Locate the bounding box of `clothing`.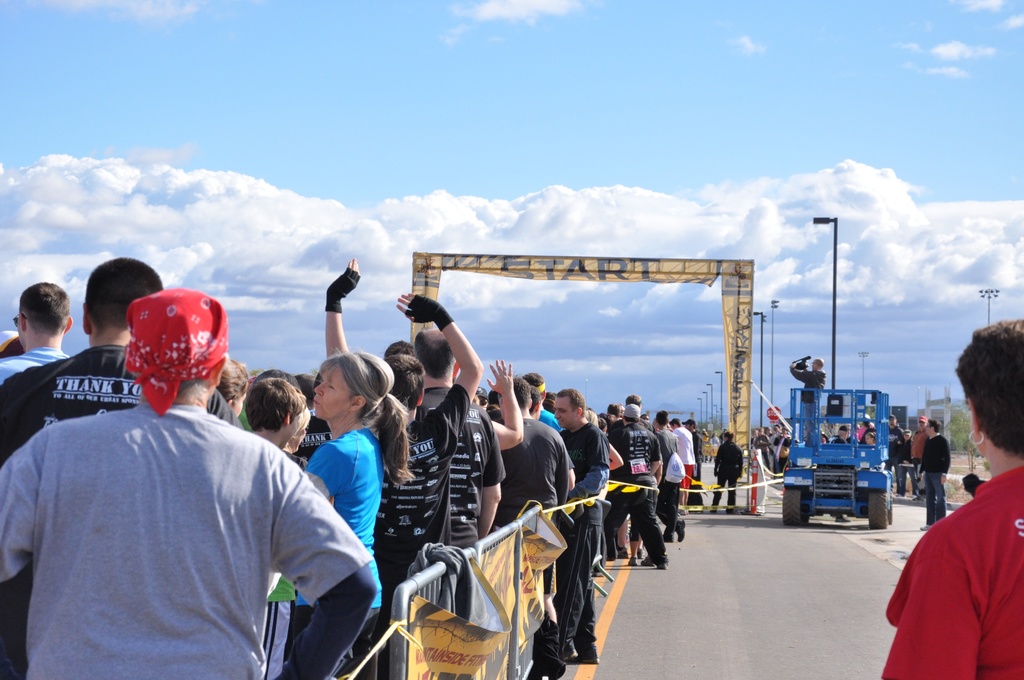
Bounding box: [left=608, top=405, right=665, bottom=570].
